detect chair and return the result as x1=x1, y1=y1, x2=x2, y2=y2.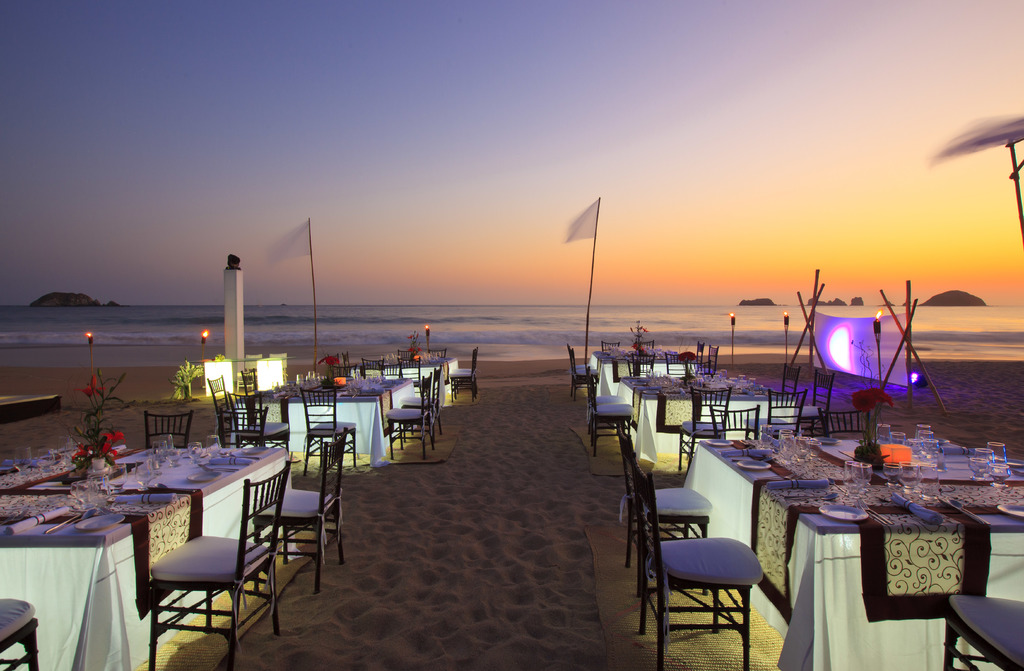
x1=383, y1=377, x2=434, y2=461.
